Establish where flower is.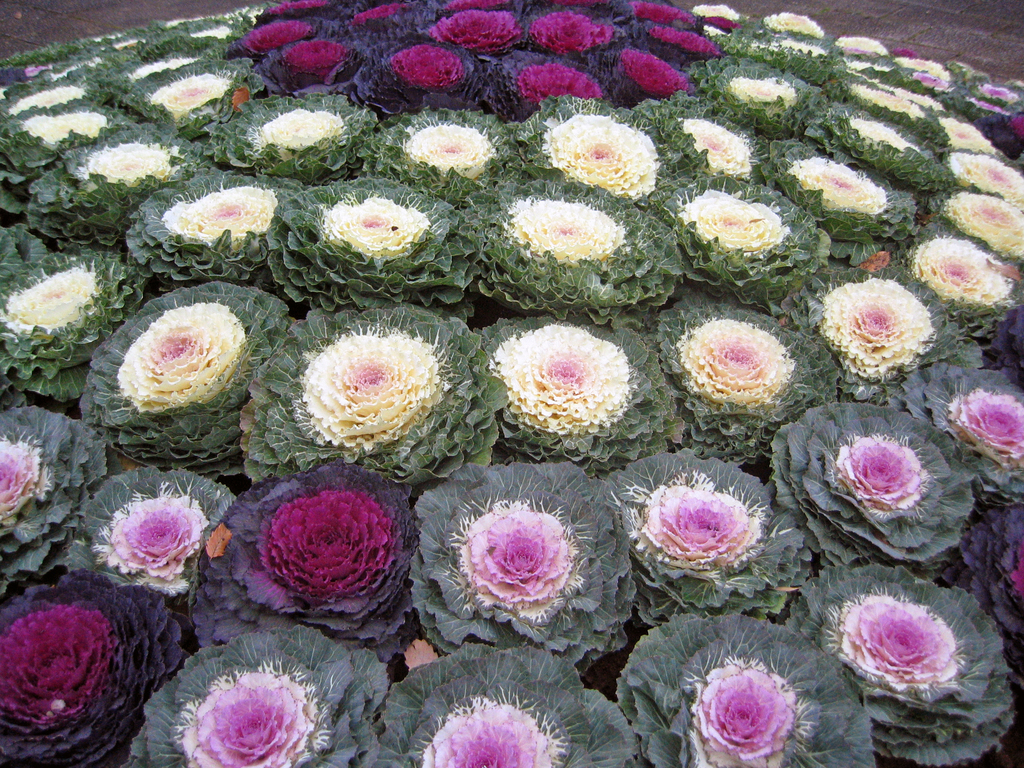
Established at rect(896, 57, 949, 83).
